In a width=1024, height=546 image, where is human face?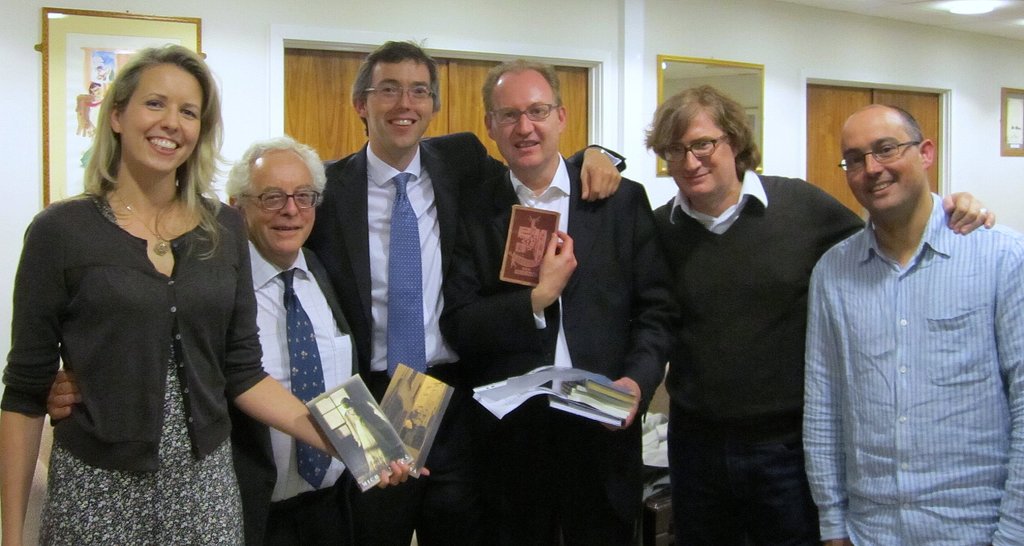
rect(115, 65, 208, 176).
